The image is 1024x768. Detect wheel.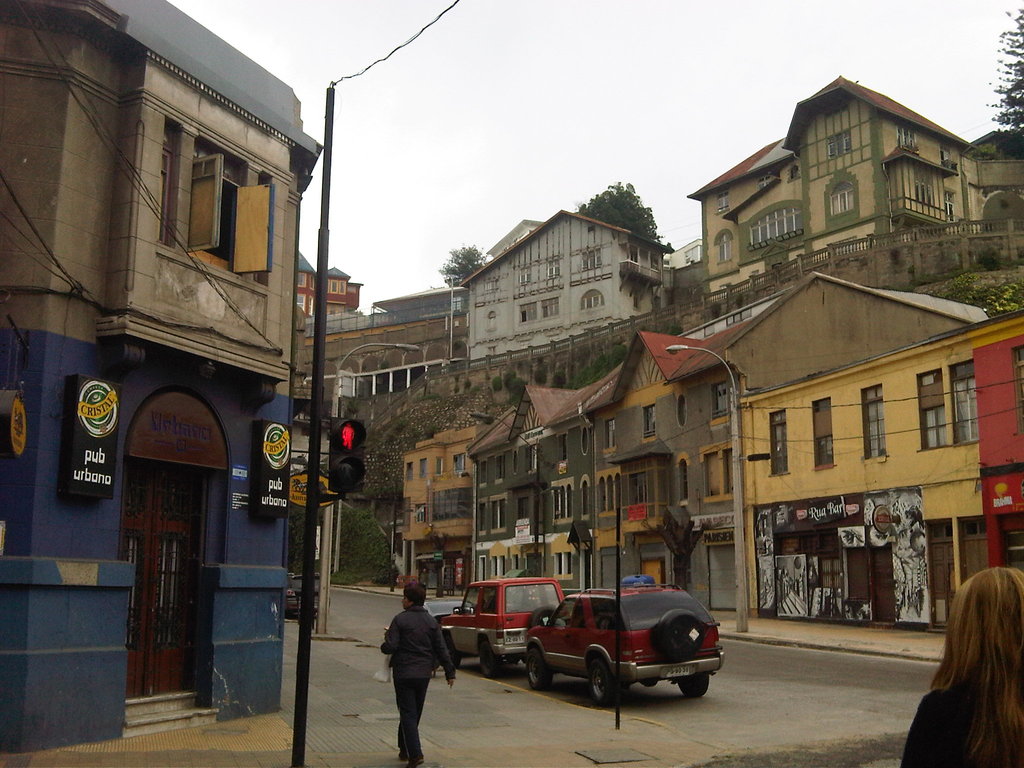
Detection: bbox=[656, 607, 707, 662].
